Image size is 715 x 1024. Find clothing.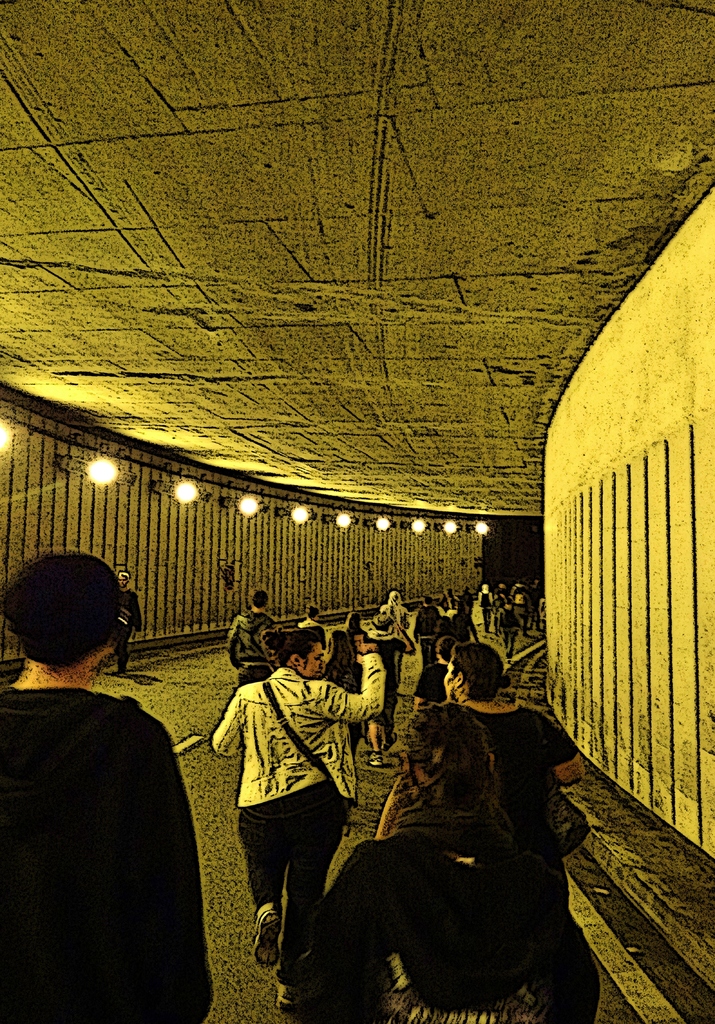
0/679/215/1023.
